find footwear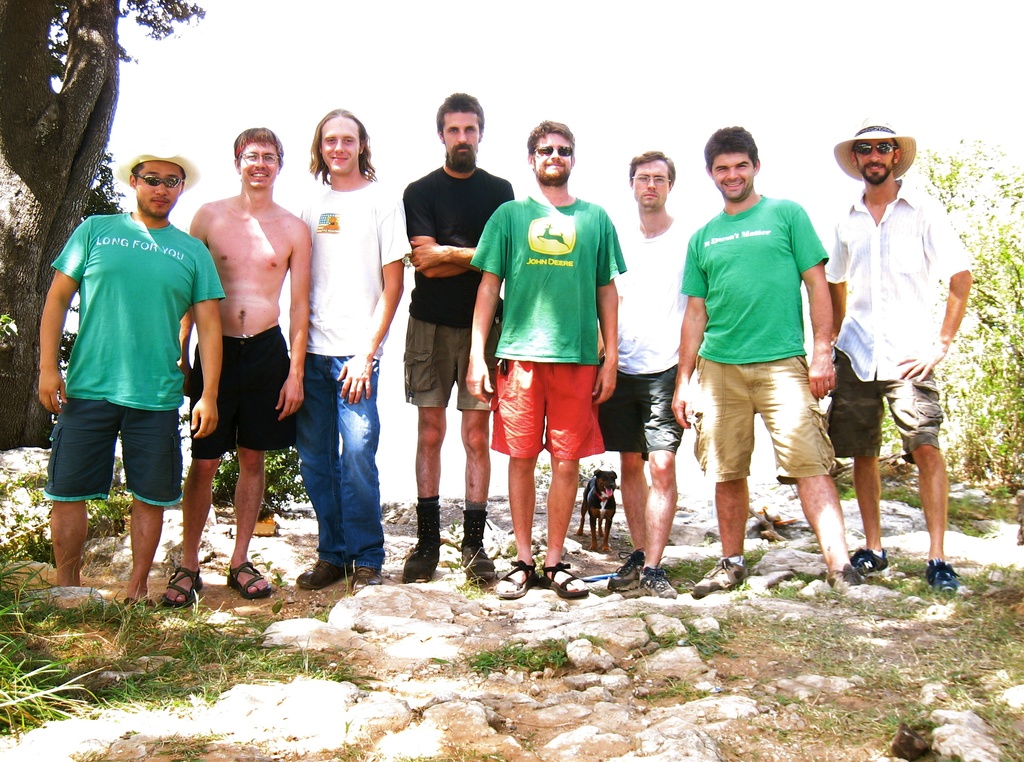
<box>828,562,862,601</box>
